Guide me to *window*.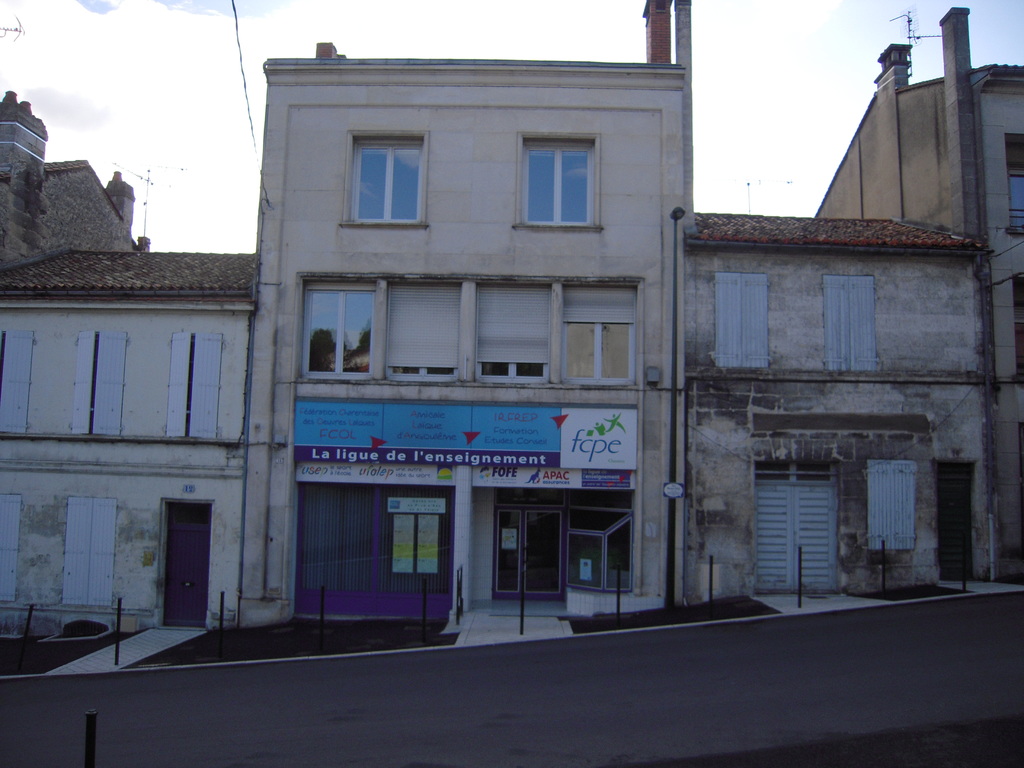
Guidance: box=[714, 271, 769, 373].
